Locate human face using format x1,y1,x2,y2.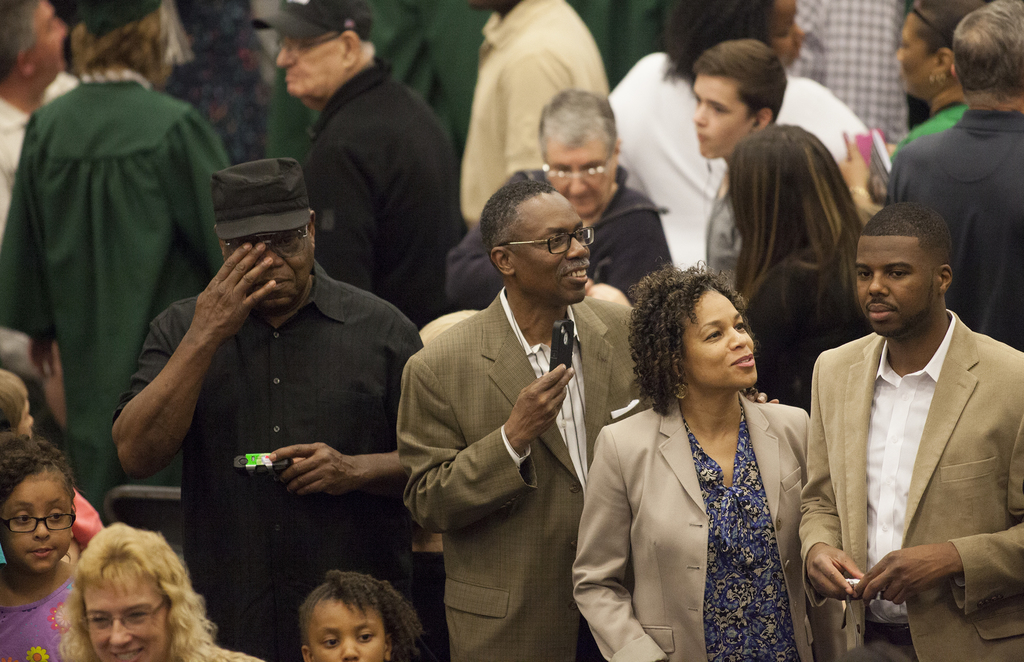
854,236,941,337.
